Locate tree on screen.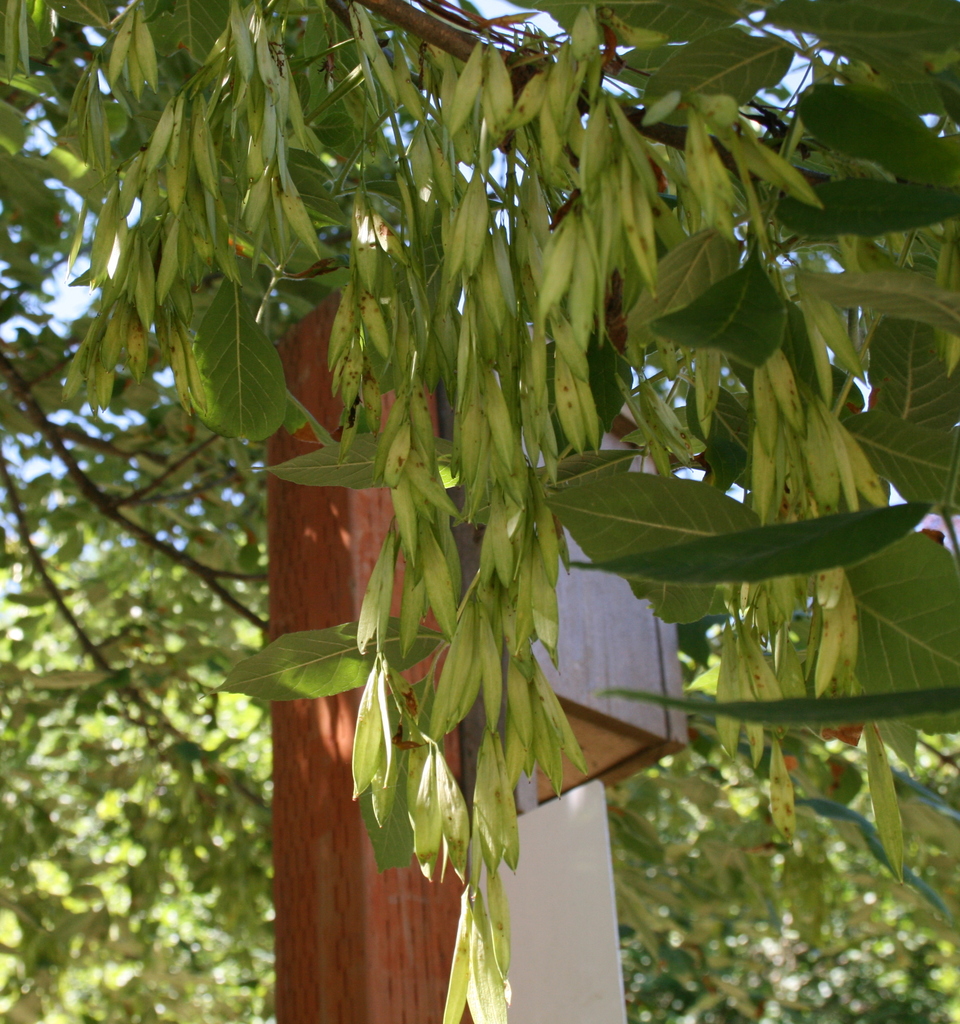
On screen at <region>12, 0, 932, 963</region>.
